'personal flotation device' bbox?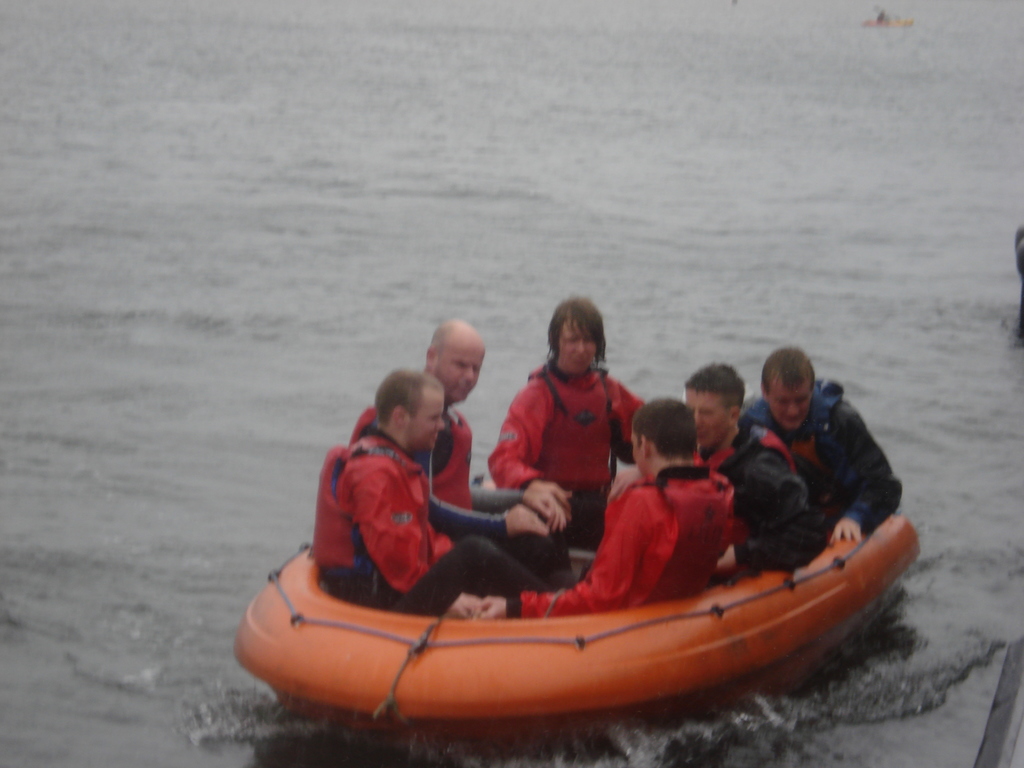
pyautogui.locateOnScreen(310, 408, 433, 587)
